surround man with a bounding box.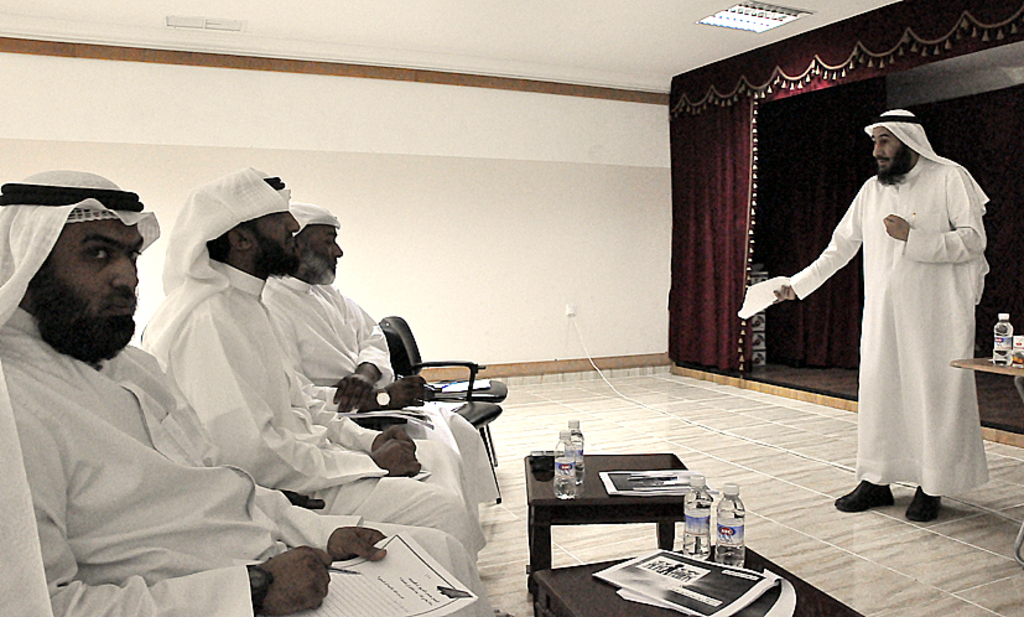
[left=260, top=203, right=503, bottom=539].
